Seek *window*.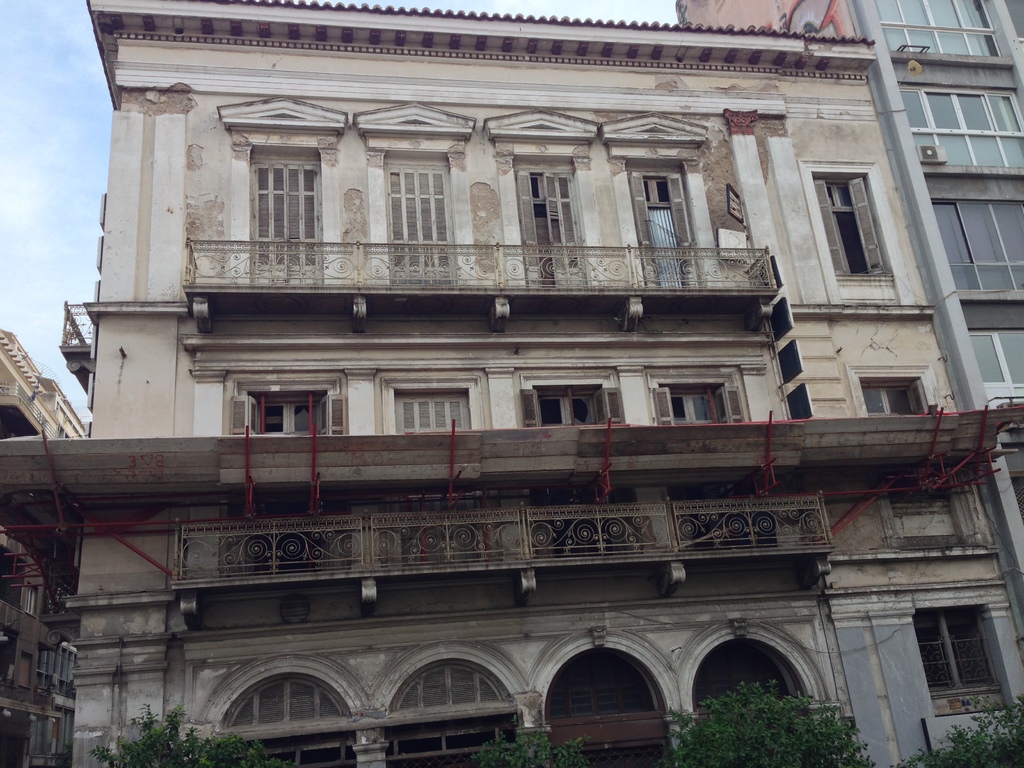
[913,607,1003,721].
